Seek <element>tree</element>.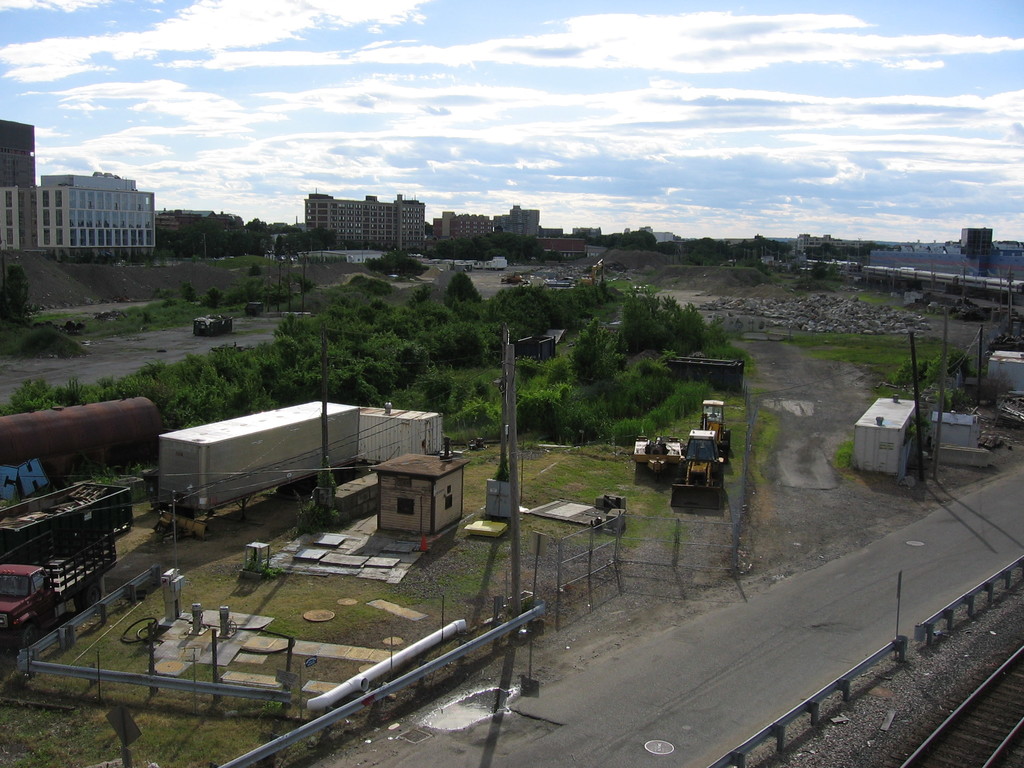
<region>243, 265, 262, 275</region>.
